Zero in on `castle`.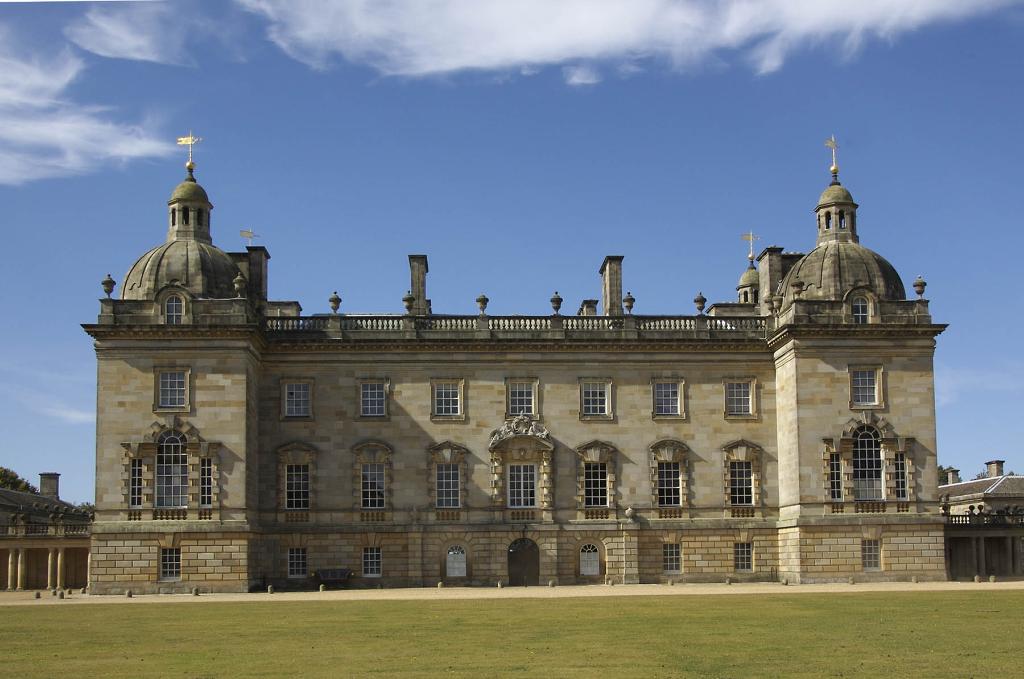
Zeroed in: bbox=(47, 110, 1007, 626).
